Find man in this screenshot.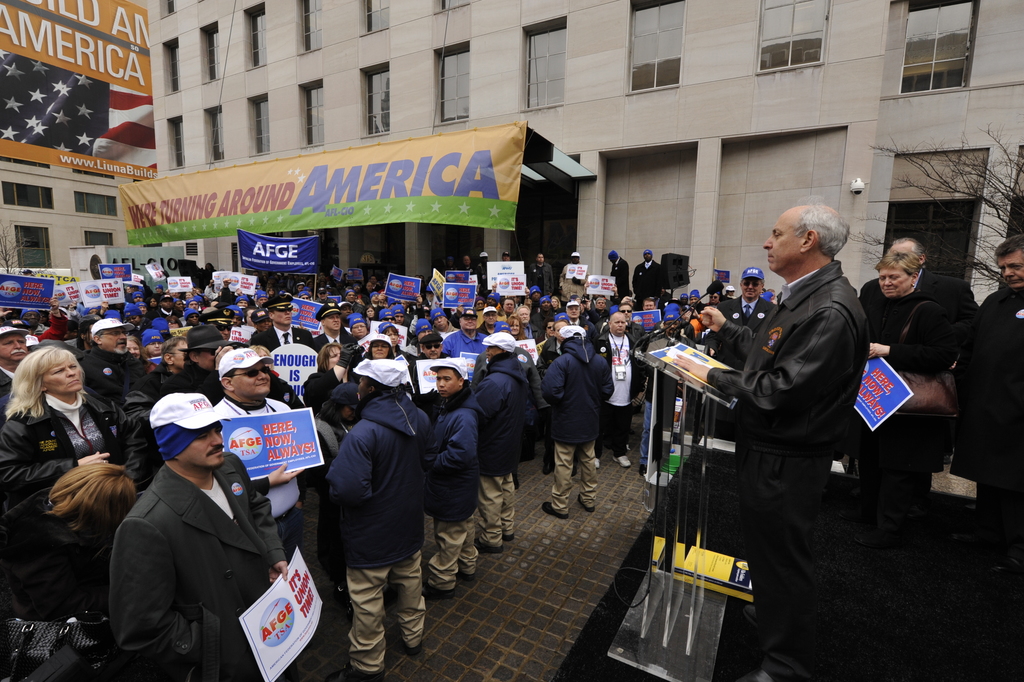
The bounding box for man is bbox=[533, 298, 555, 319].
